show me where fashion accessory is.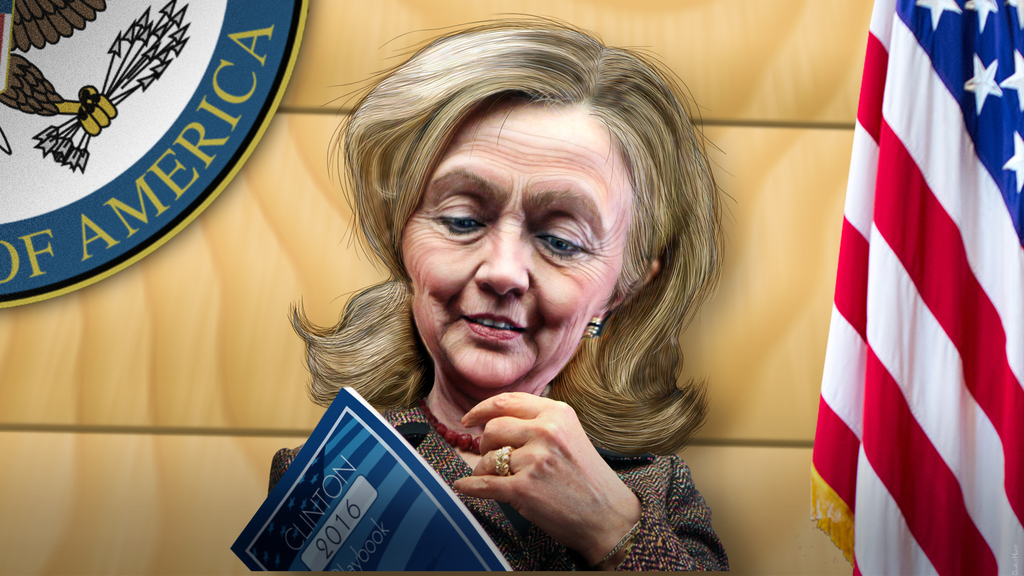
fashion accessory is at (left=490, top=440, right=519, bottom=473).
